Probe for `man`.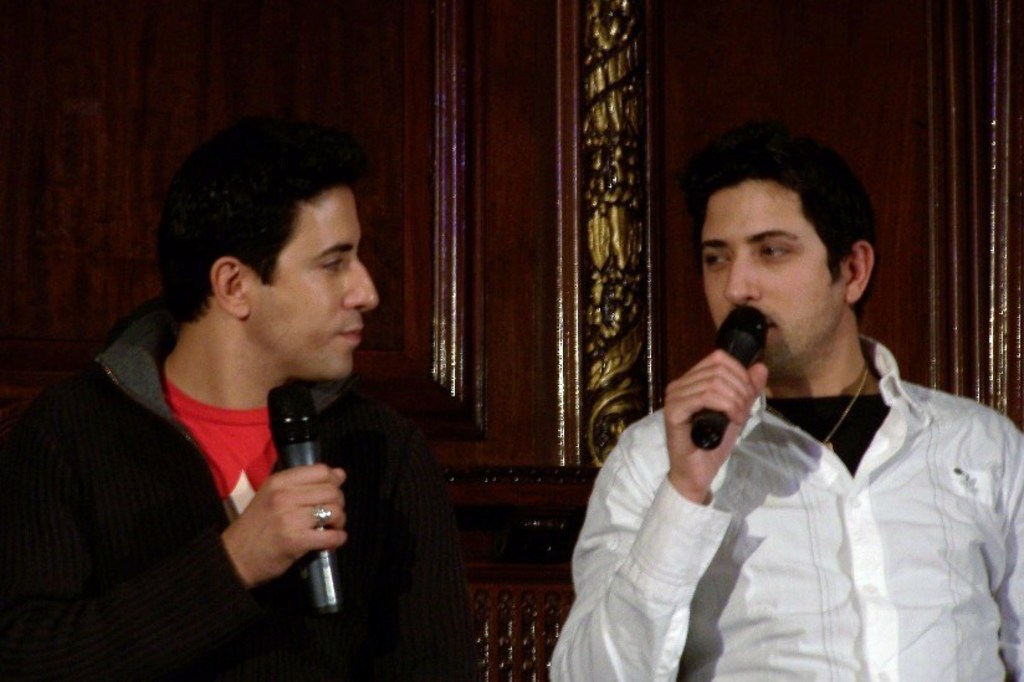
Probe result: (10,122,470,665).
